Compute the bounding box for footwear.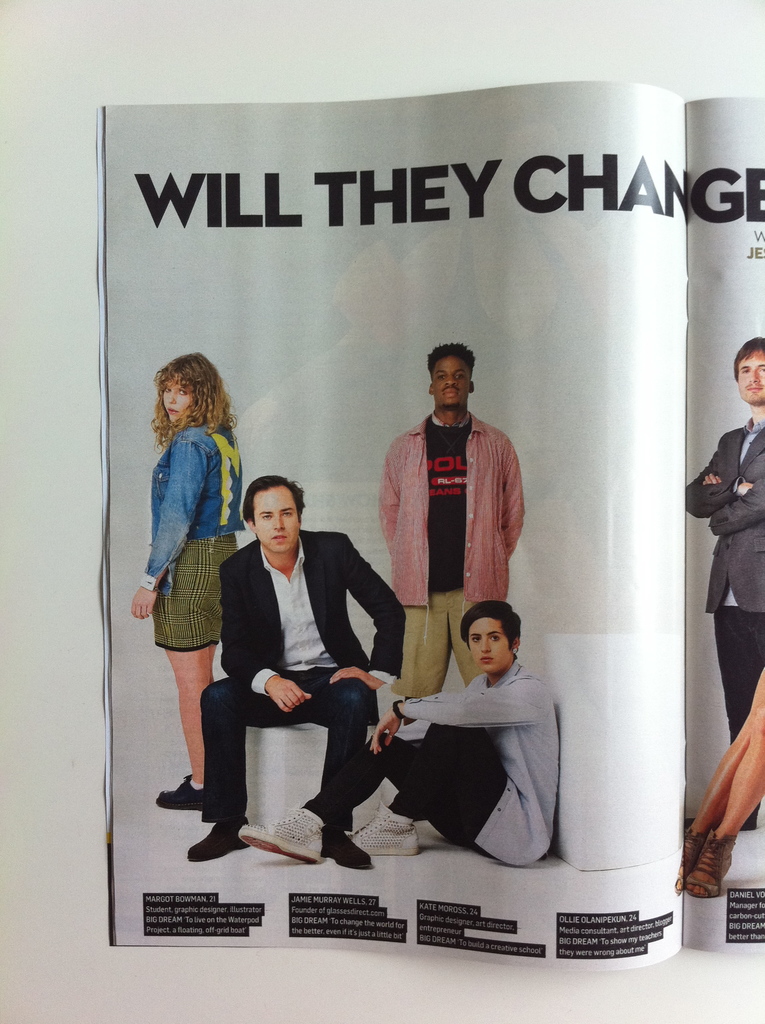
[left=680, top=841, right=730, bottom=904].
